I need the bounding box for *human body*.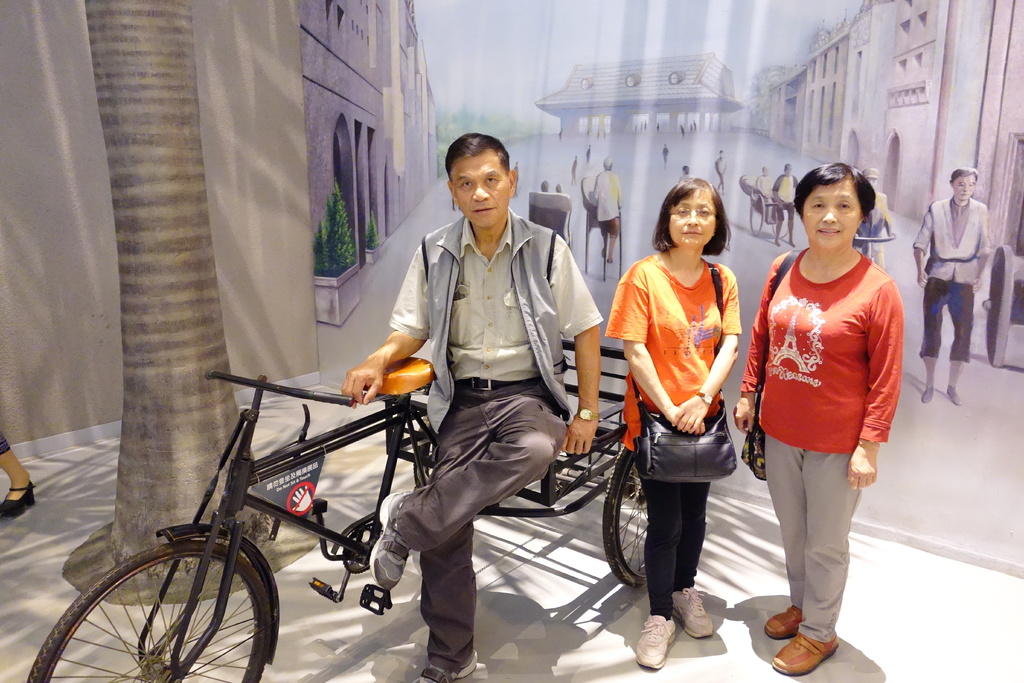
Here it is: x1=852 y1=190 x2=890 y2=267.
